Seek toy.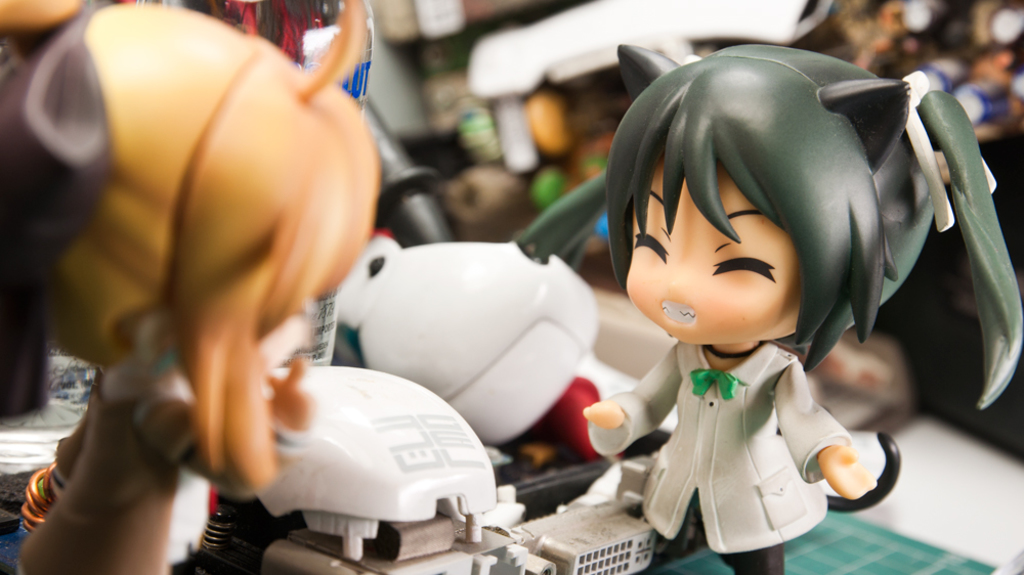
578/40/1023/574.
